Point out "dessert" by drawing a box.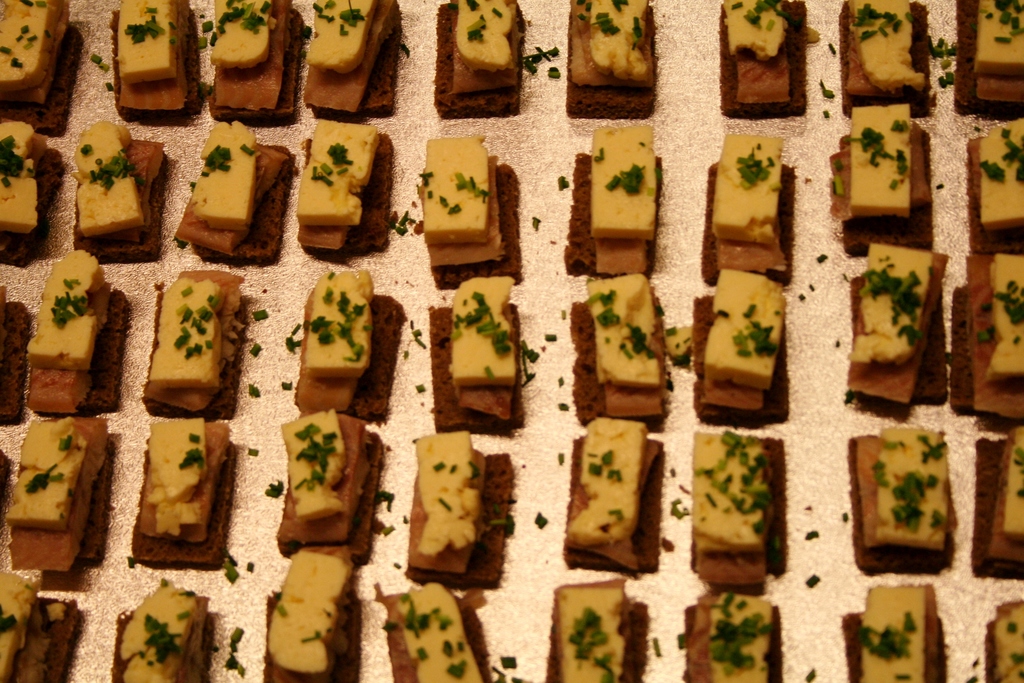
292 117 396 255.
